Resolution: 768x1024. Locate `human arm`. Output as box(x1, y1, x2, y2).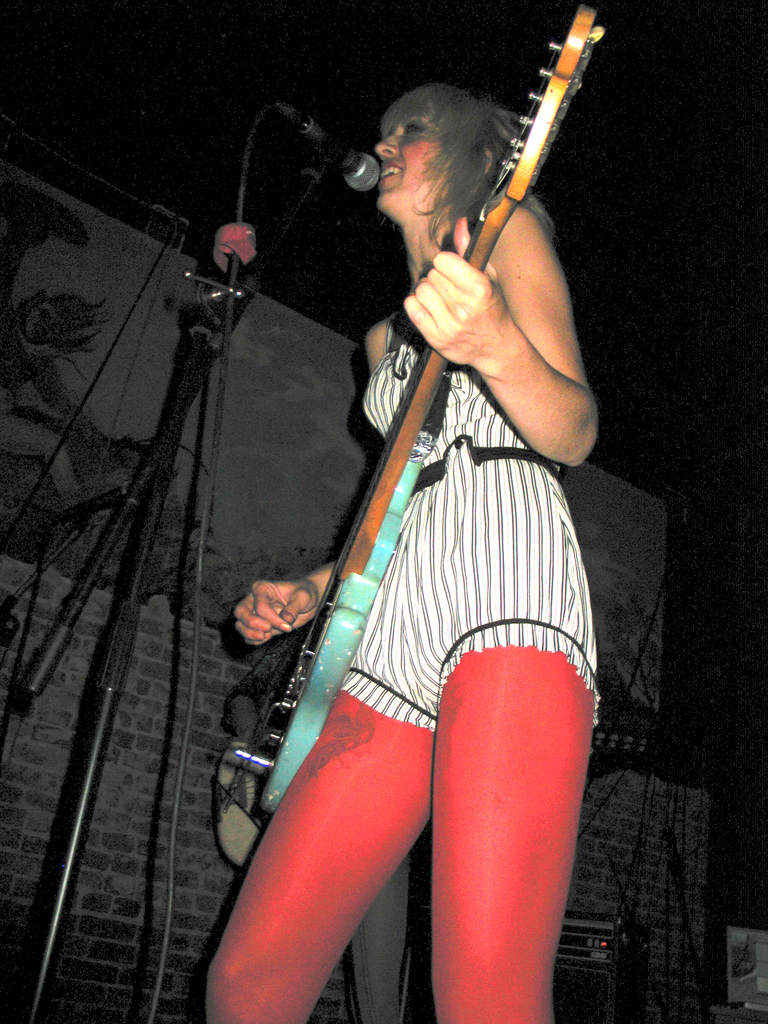
box(233, 560, 333, 648).
